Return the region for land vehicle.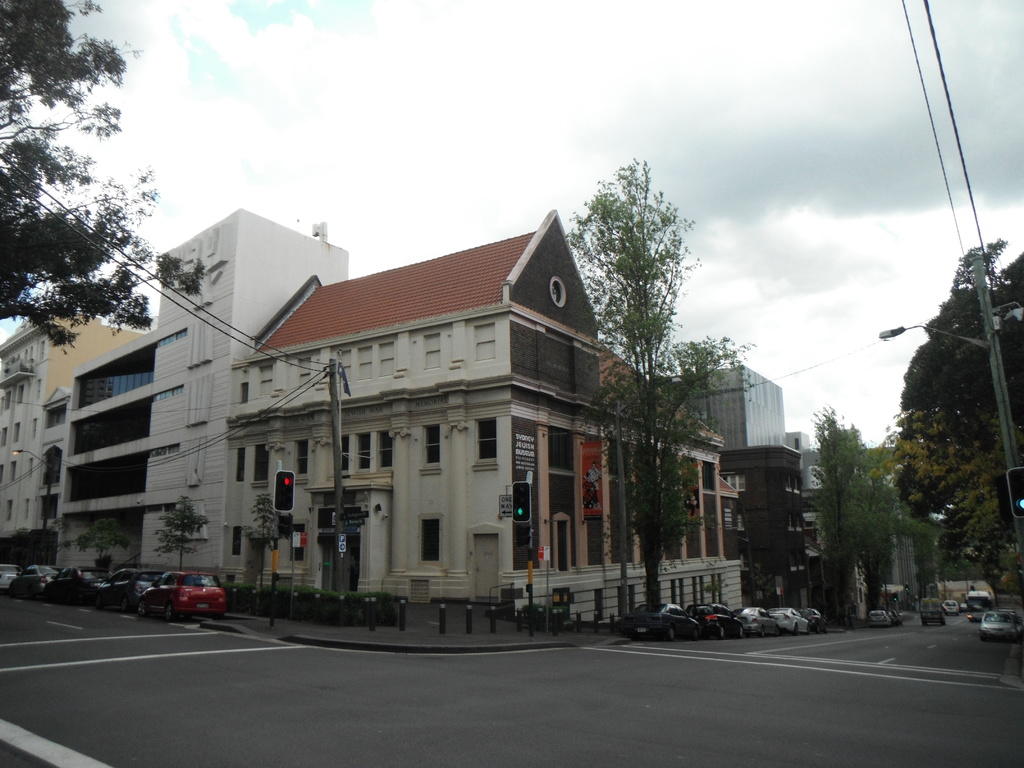
bbox=[616, 598, 700, 644].
